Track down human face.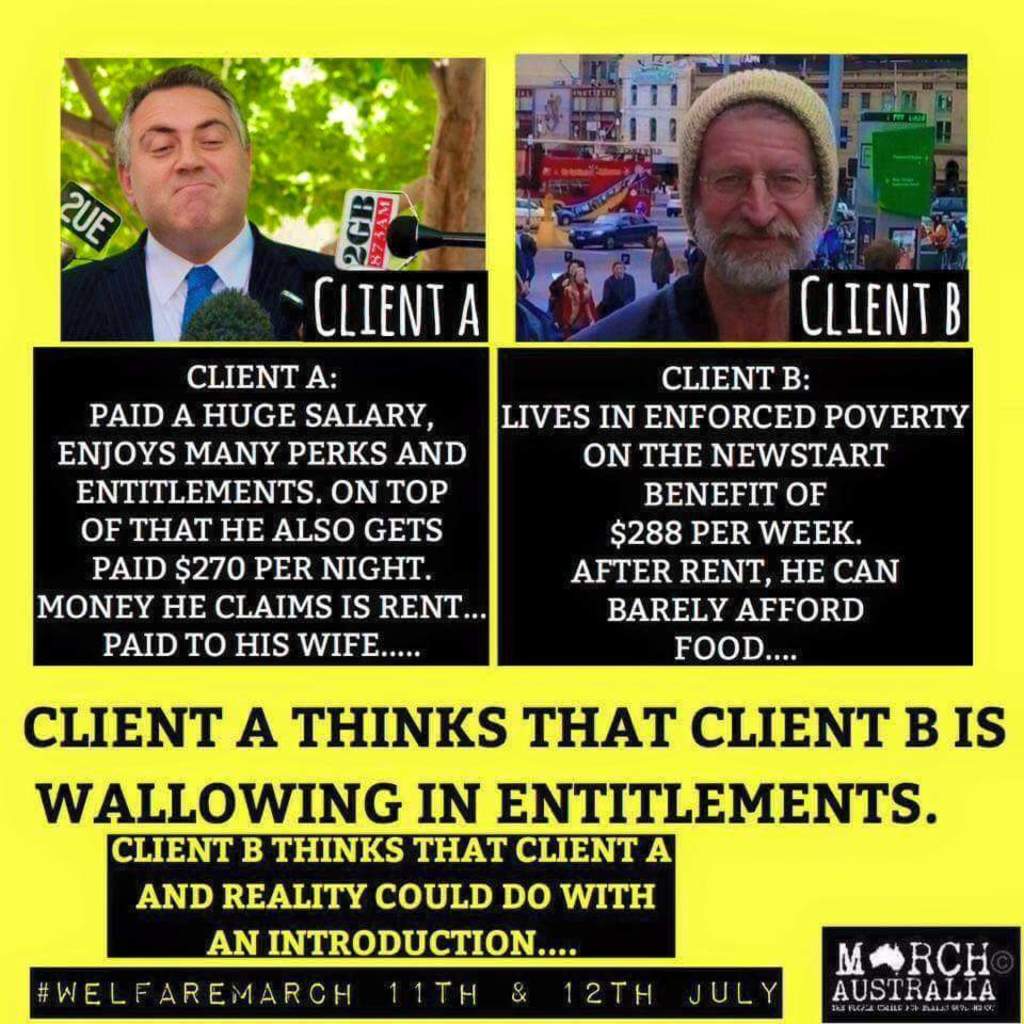
Tracked to 694,117,820,288.
